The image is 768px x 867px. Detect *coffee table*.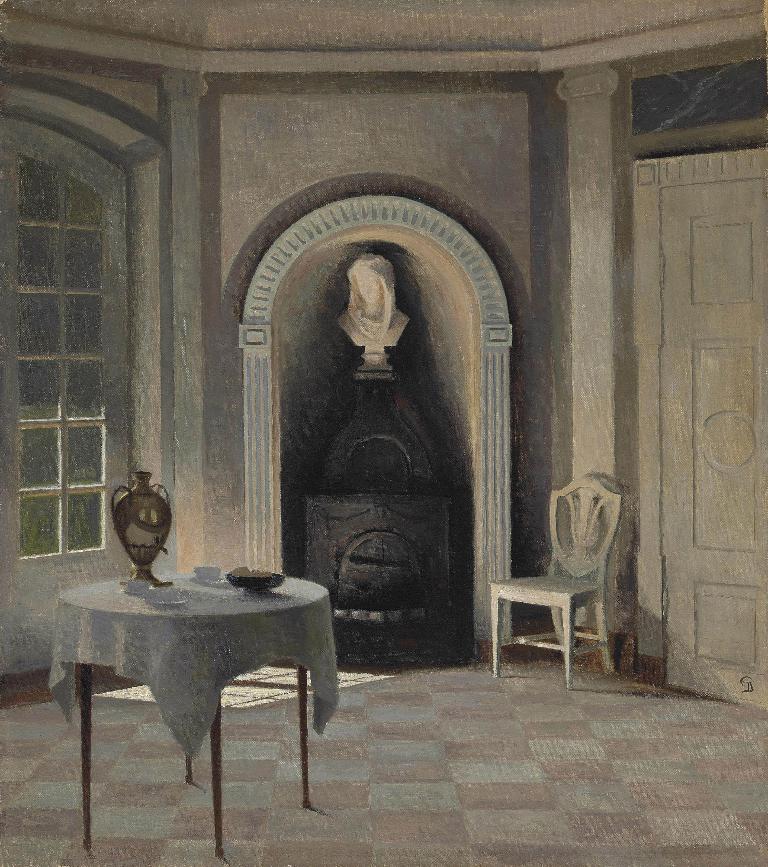
Detection: (25,558,364,856).
